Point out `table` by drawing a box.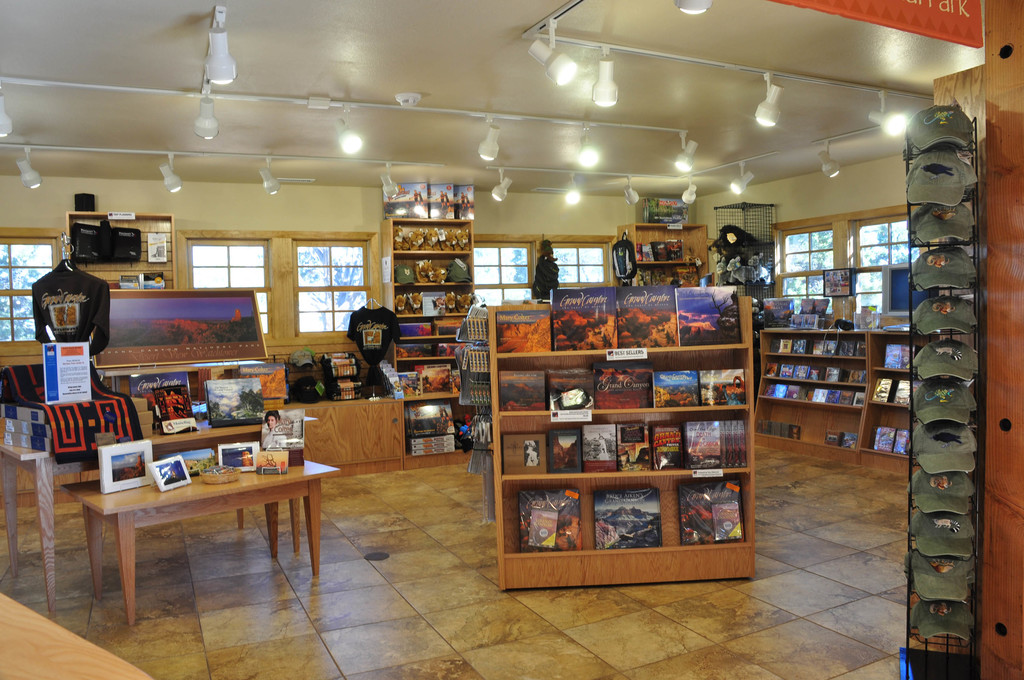
pyautogui.locateOnScreen(40, 455, 329, 624).
